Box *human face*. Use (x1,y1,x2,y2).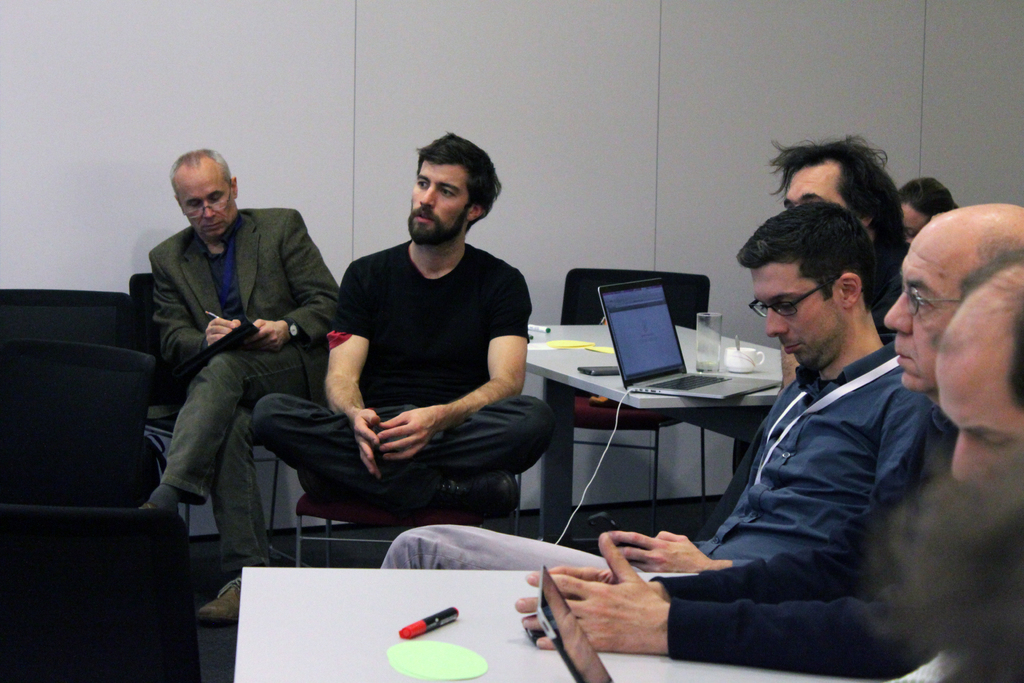
(413,163,470,235).
